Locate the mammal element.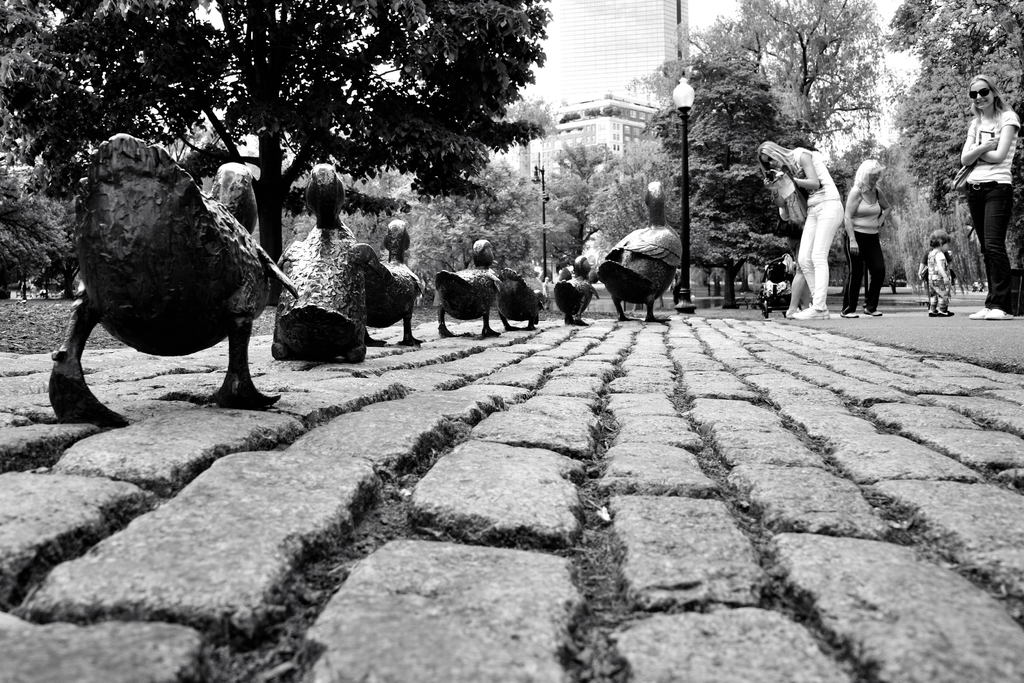
Element bbox: pyautogui.locateOnScreen(842, 156, 890, 320).
